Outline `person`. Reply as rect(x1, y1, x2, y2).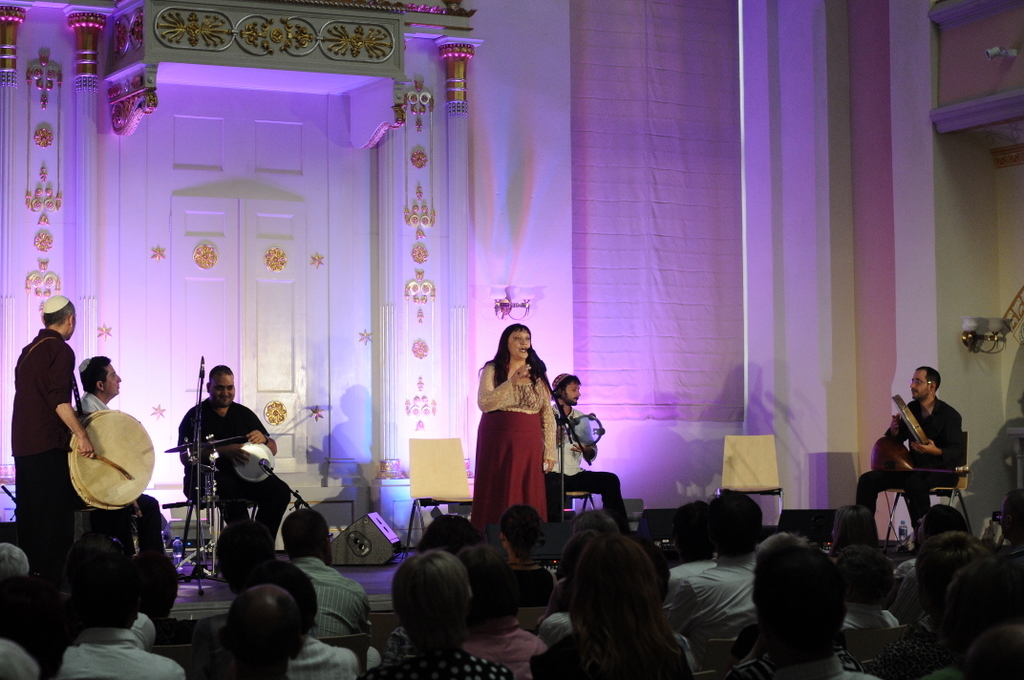
rect(547, 372, 631, 540).
